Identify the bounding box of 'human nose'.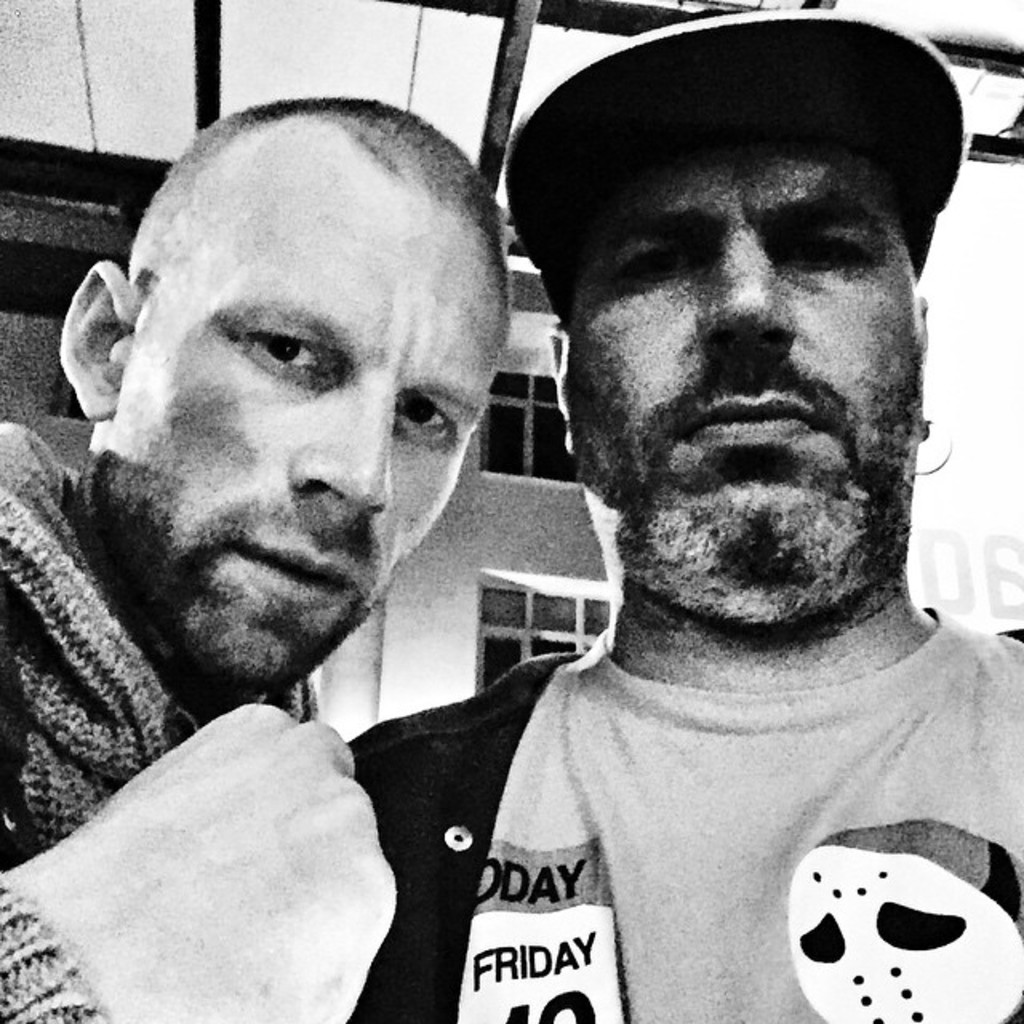
(left=290, top=387, right=392, bottom=517).
